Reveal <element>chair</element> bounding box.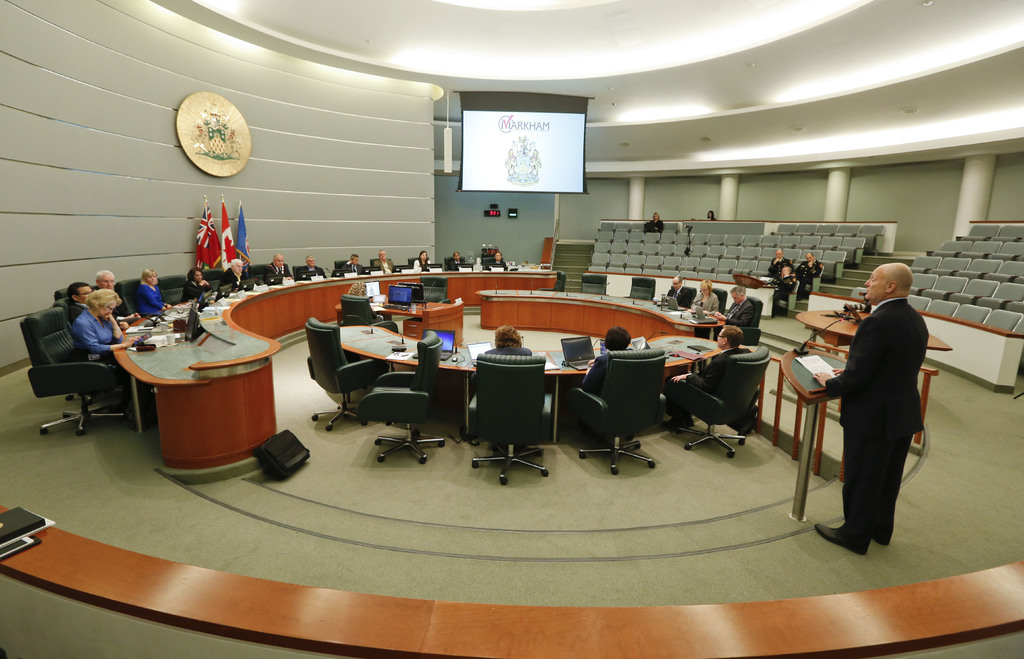
Revealed: x1=308, y1=319, x2=389, y2=437.
